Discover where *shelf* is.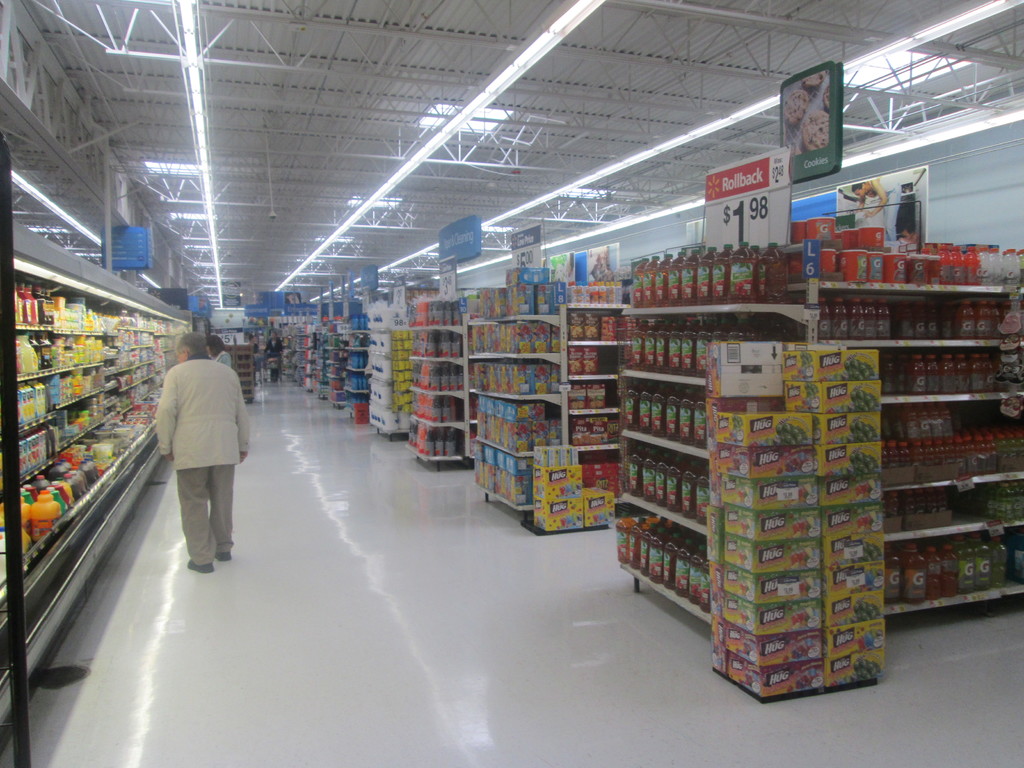
Discovered at 248 295 416 445.
